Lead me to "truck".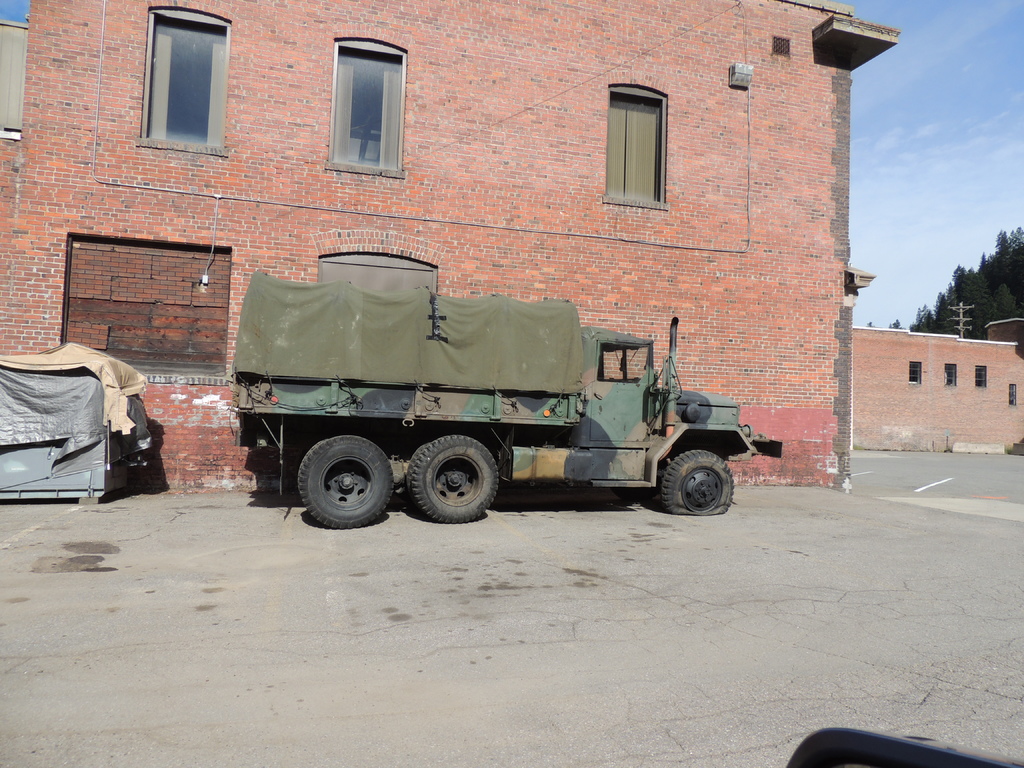
Lead to crop(210, 244, 755, 539).
